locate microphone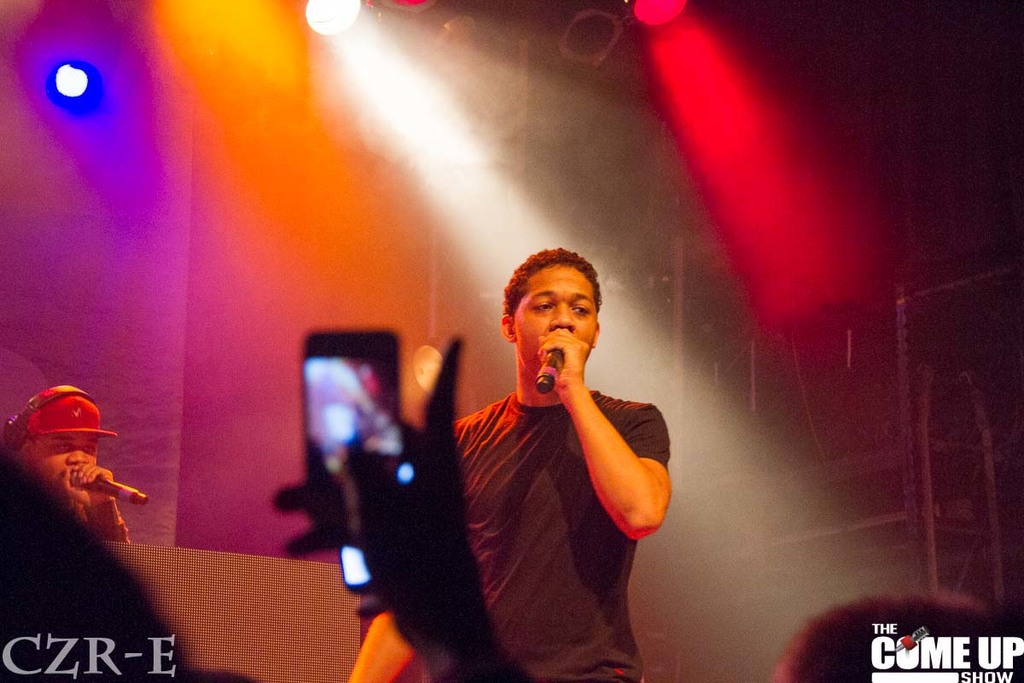
[x1=538, y1=325, x2=561, y2=393]
